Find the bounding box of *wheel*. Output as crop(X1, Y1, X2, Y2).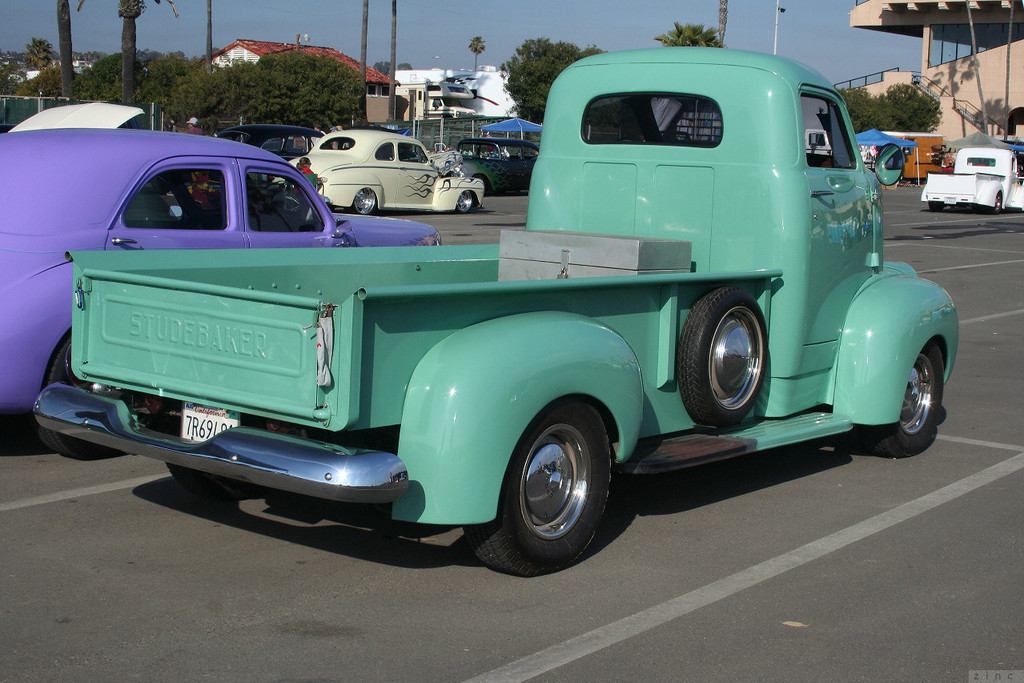
crop(351, 187, 379, 213).
